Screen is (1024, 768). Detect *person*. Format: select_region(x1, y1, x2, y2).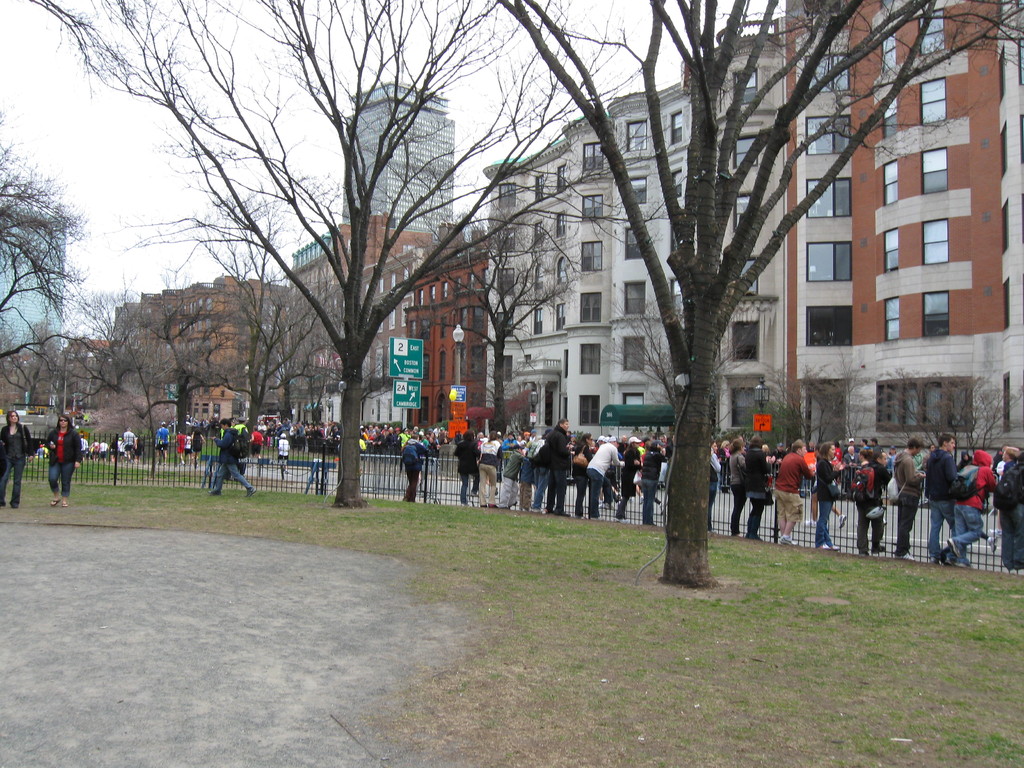
select_region(728, 437, 748, 538).
